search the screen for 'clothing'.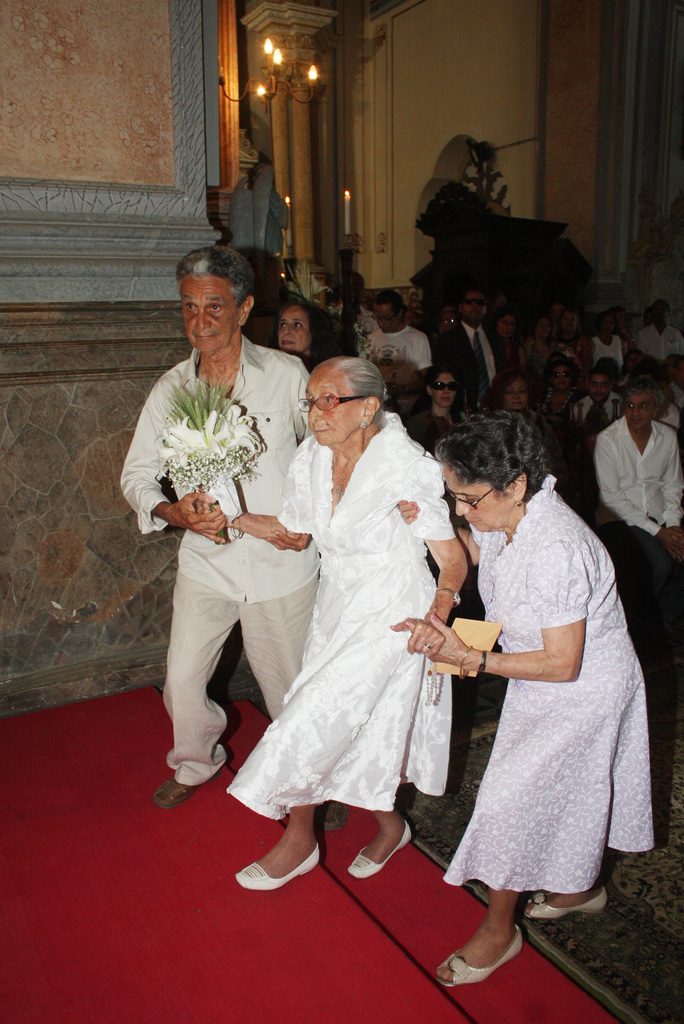
Found at x1=364, y1=321, x2=441, y2=369.
